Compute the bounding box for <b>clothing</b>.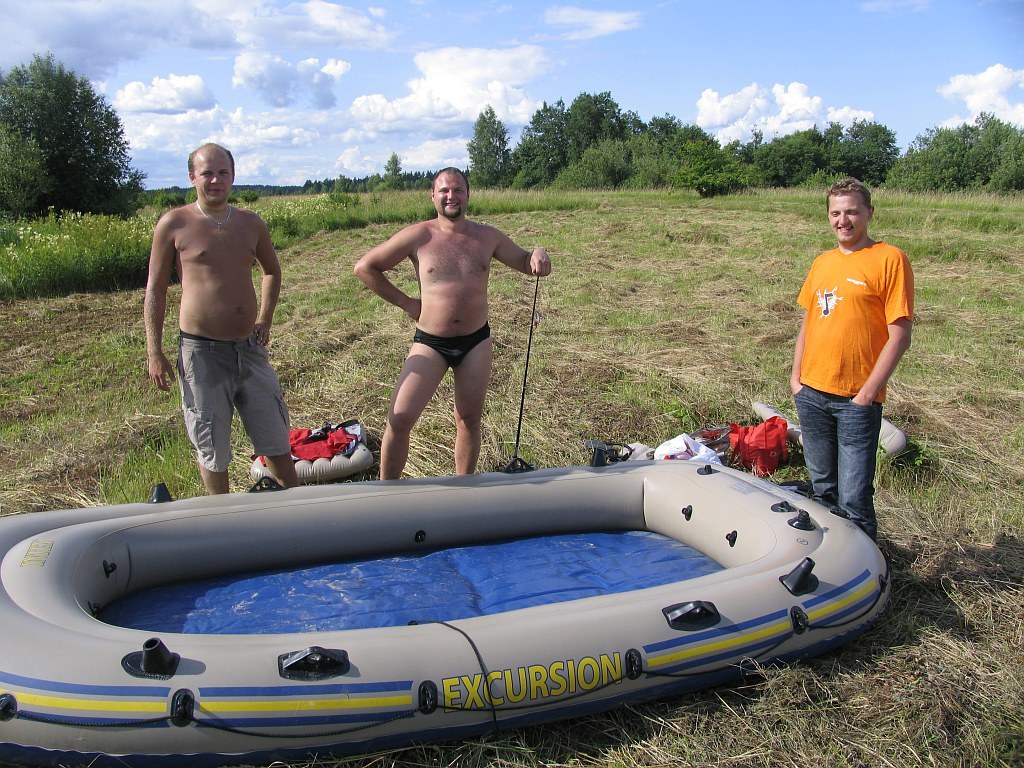
[left=410, top=321, right=491, bottom=368].
